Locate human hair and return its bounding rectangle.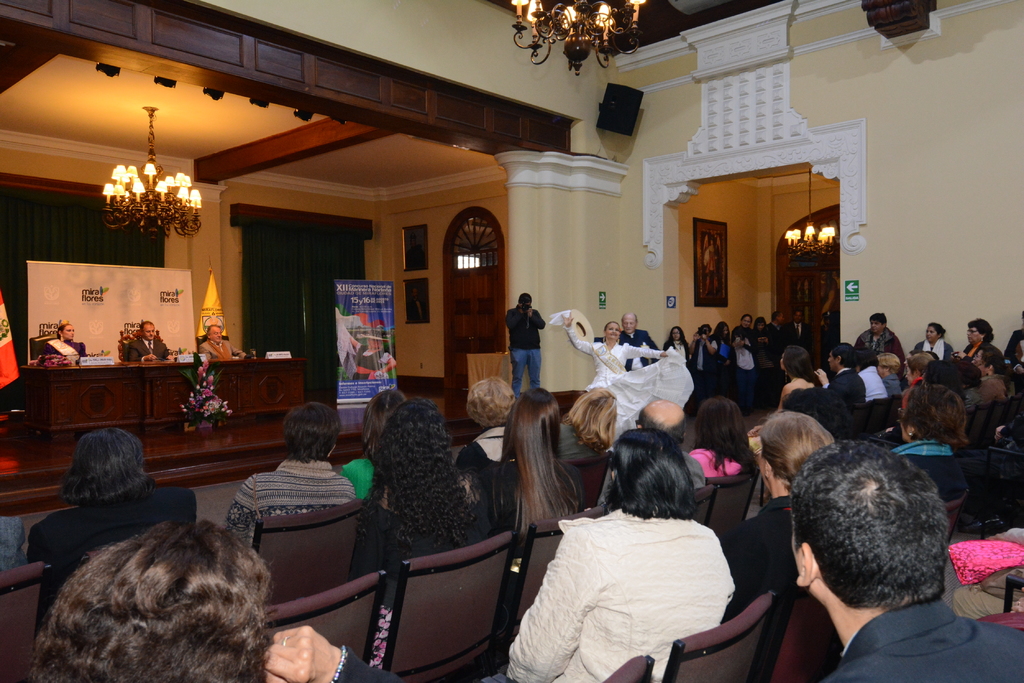
(566, 383, 619, 453).
